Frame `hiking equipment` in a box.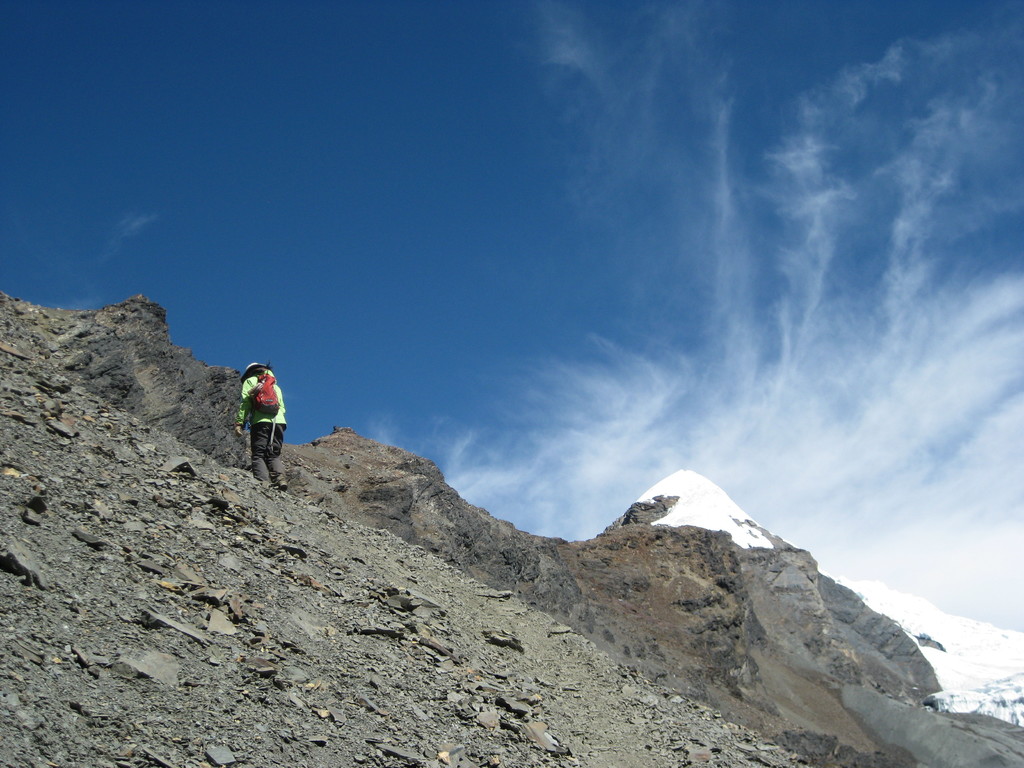
<bbox>253, 370, 282, 442</bbox>.
